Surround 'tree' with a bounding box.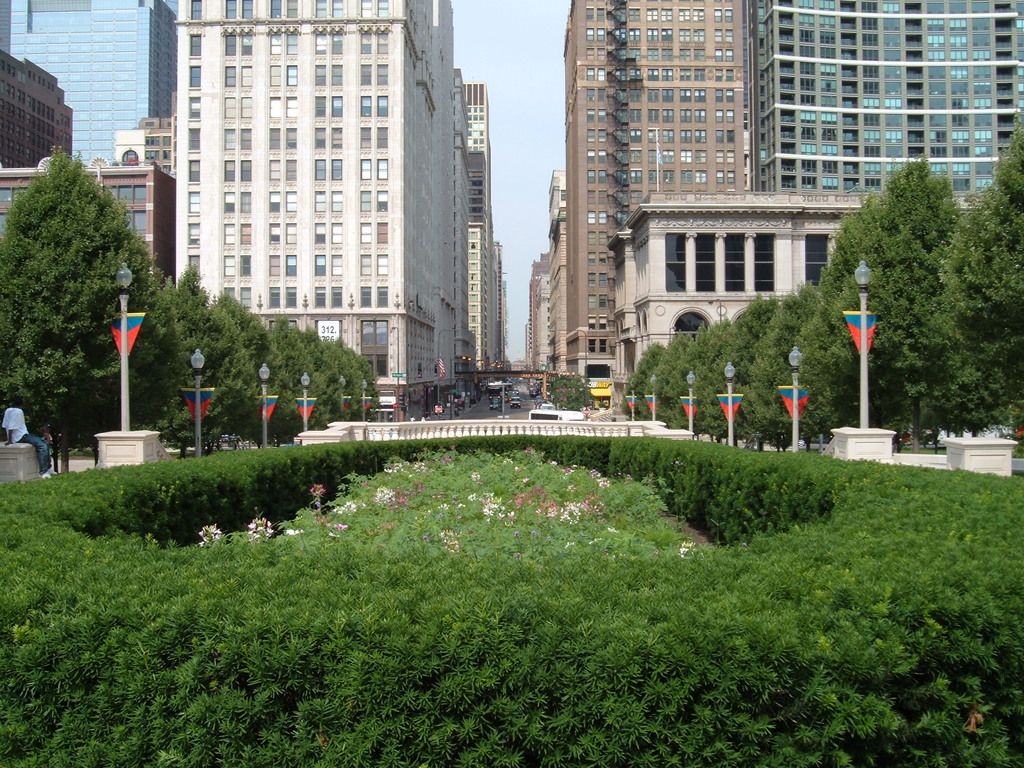
<region>548, 376, 589, 410</region>.
